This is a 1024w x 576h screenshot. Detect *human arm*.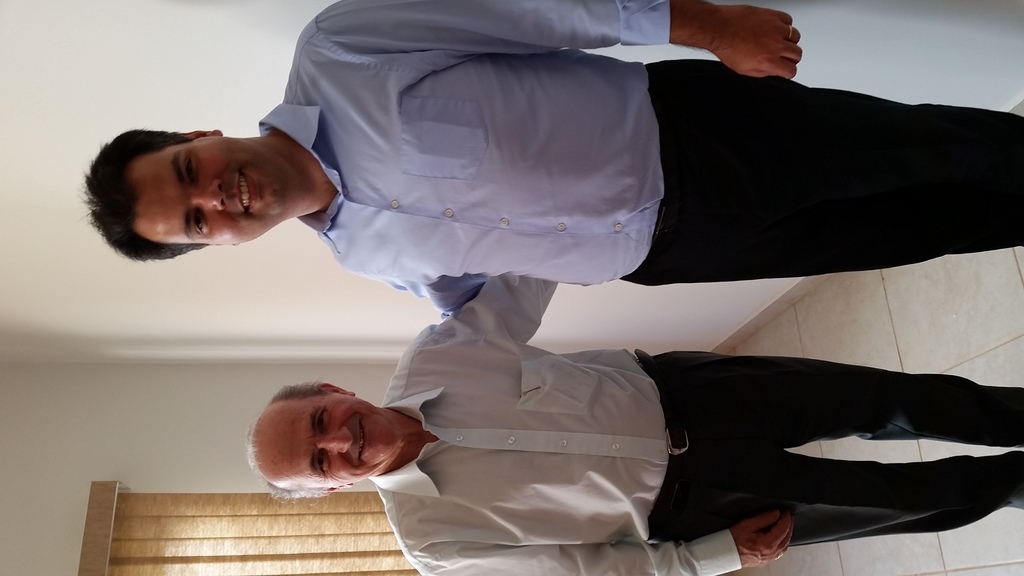
291 0 822 72.
